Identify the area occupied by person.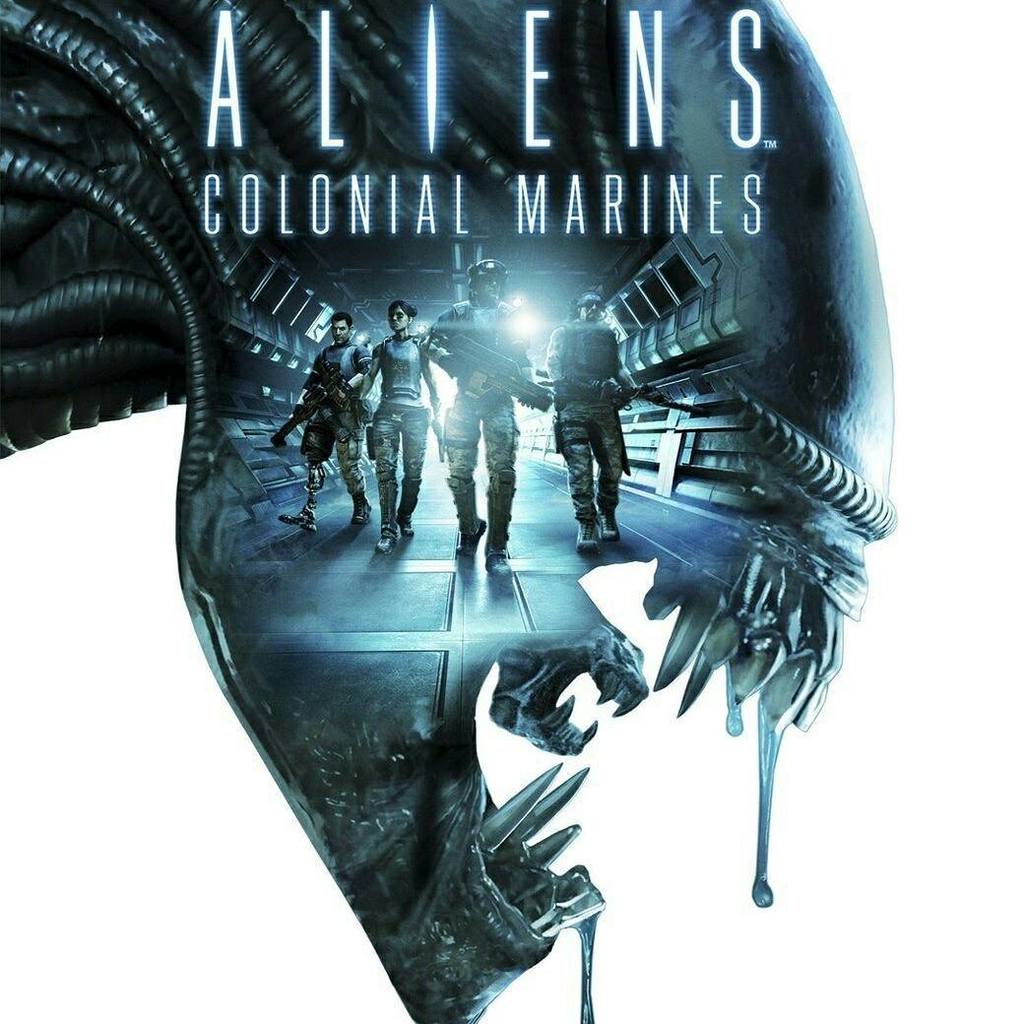
Area: {"x1": 423, "y1": 259, "x2": 545, "y2": 560}.
